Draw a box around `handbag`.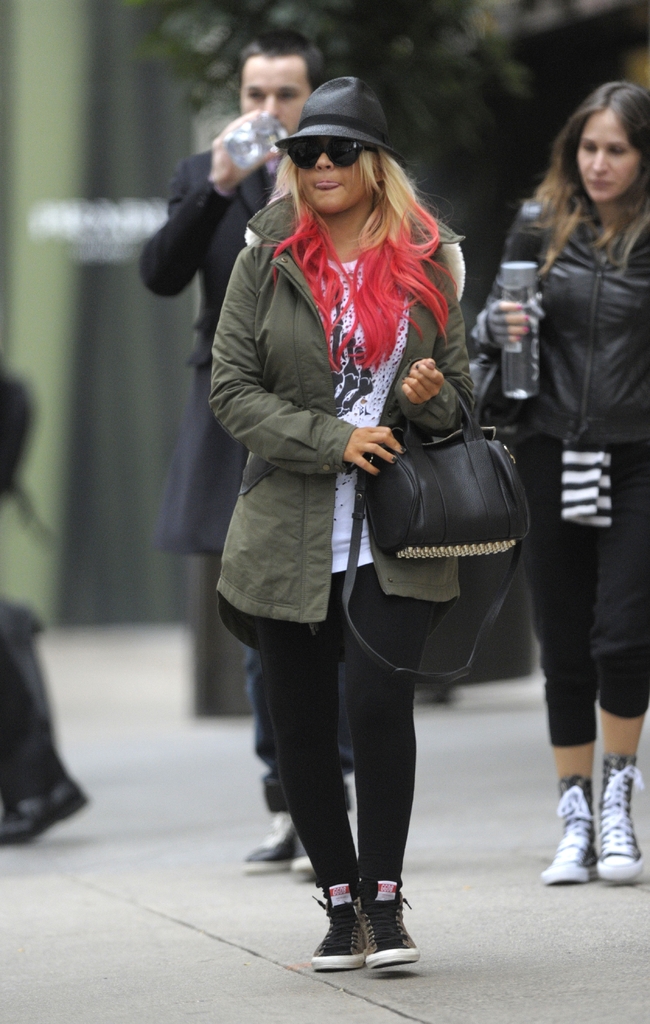
x1=339 y1=365 x2=532 y2=684.
